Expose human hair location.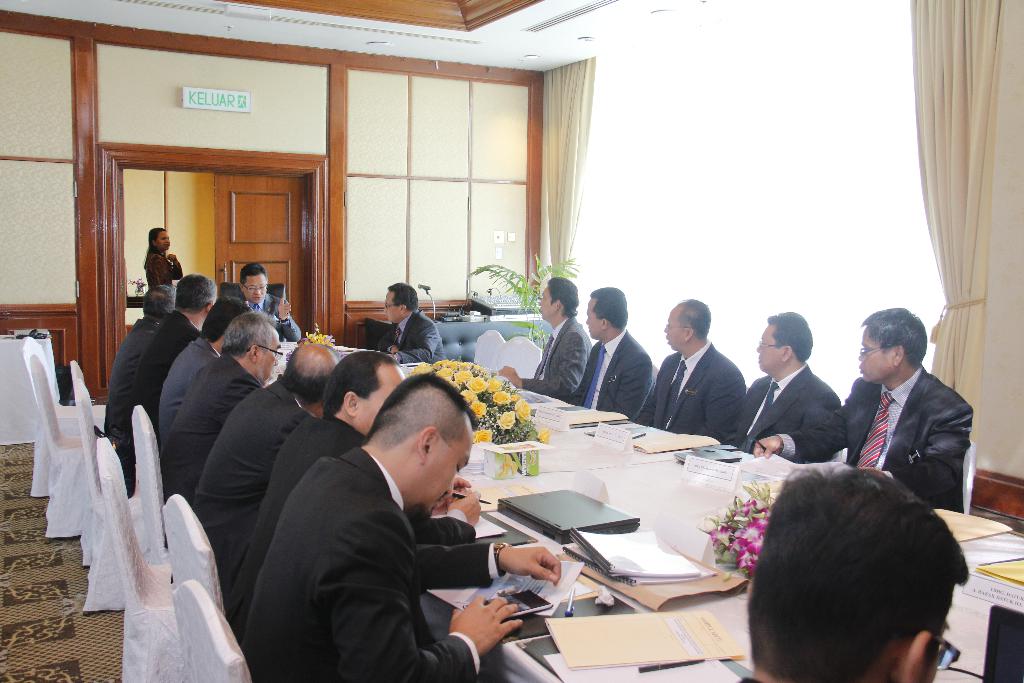
Exposed at bbox=[586, 283, 629, 332].
